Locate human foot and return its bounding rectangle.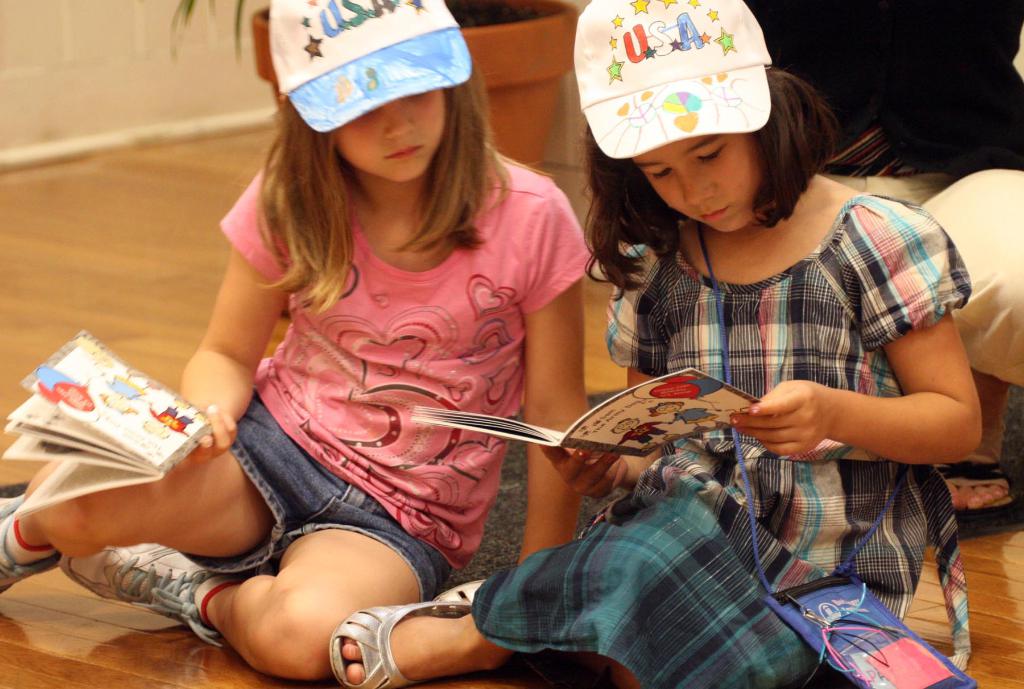
338 605 521 688.
